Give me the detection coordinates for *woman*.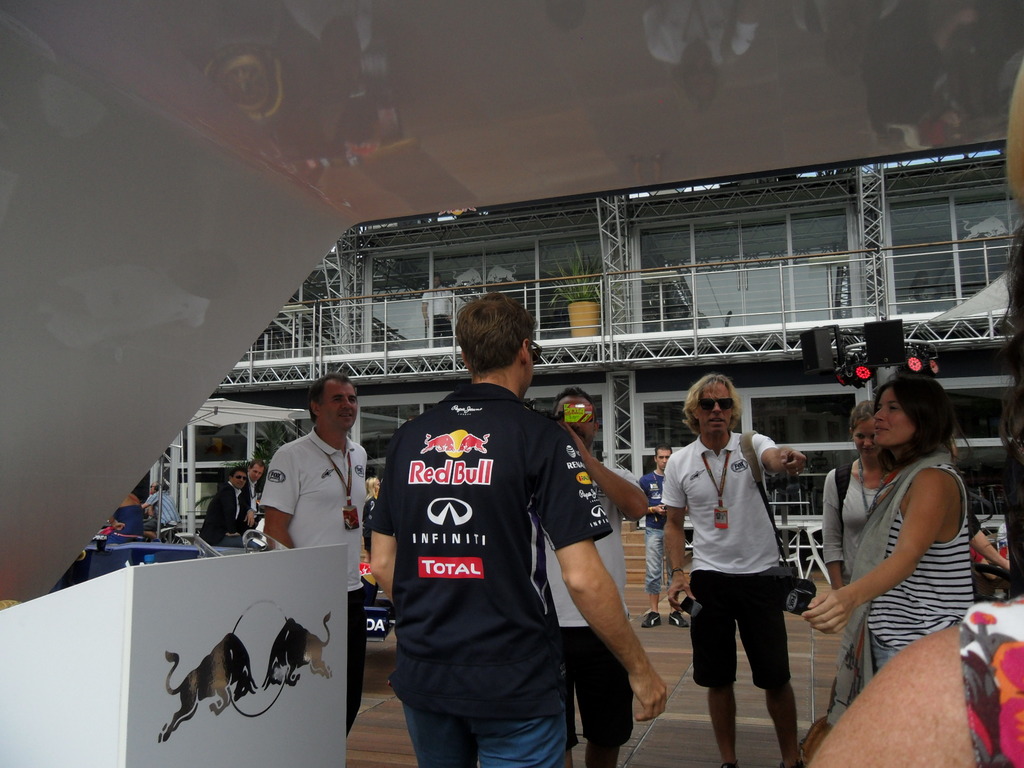
797,335,980,751.
